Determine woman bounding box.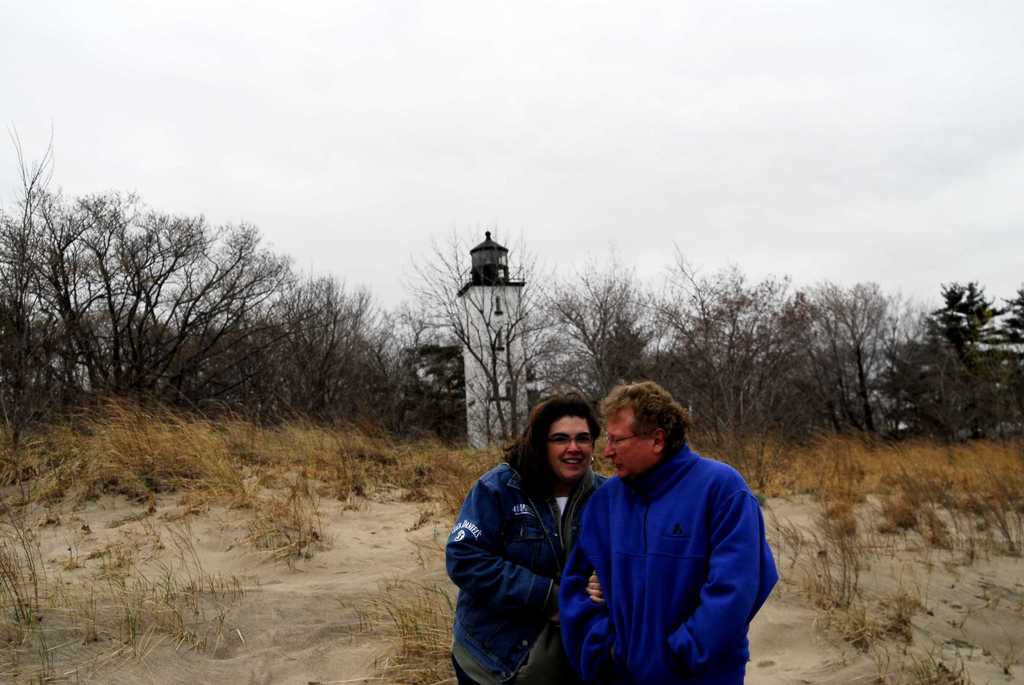
Determined: pyautogui.locateOnScreen(433, 385, 622, 684).
